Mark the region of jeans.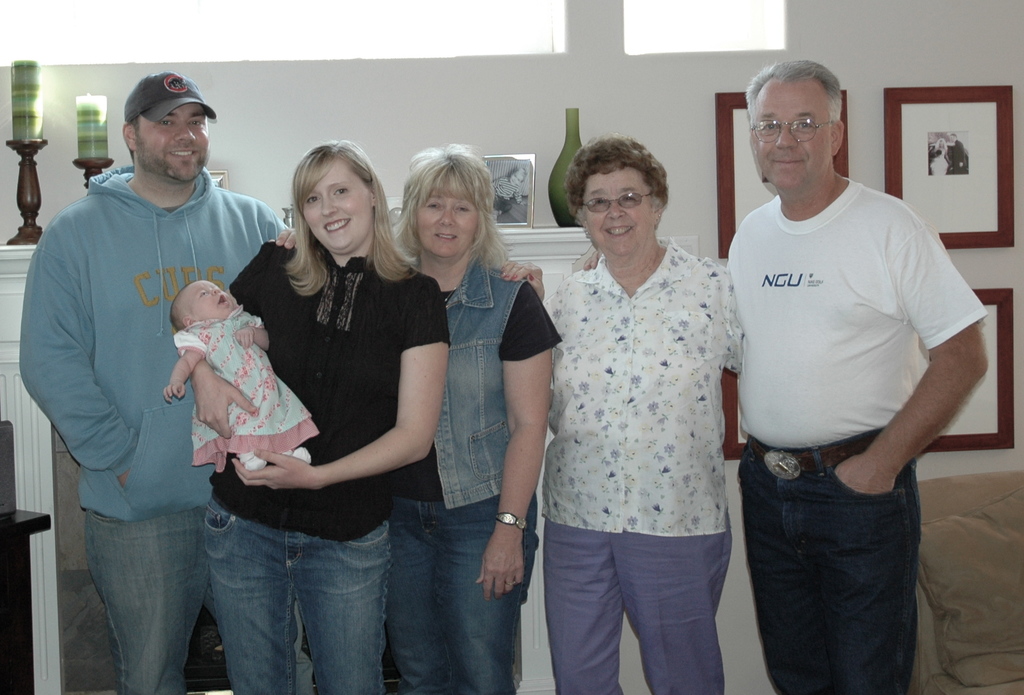
Region: bbox=[86, 509, 317, 694].
